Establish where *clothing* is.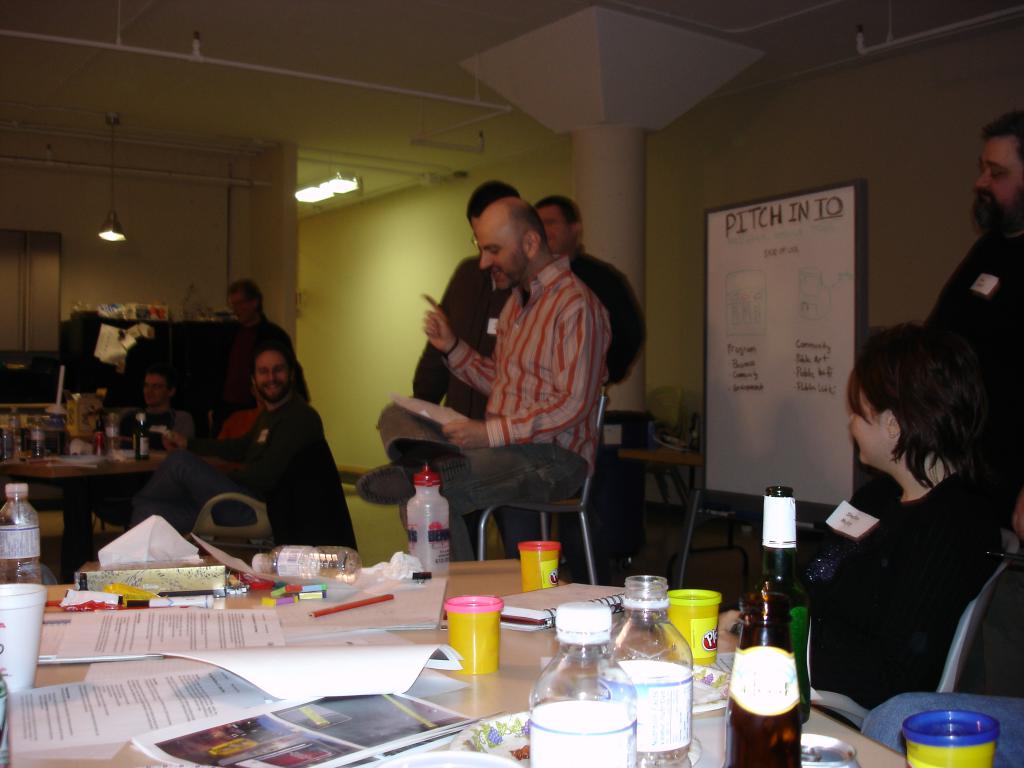
Established at Rect(208, 310, 294, 408).
